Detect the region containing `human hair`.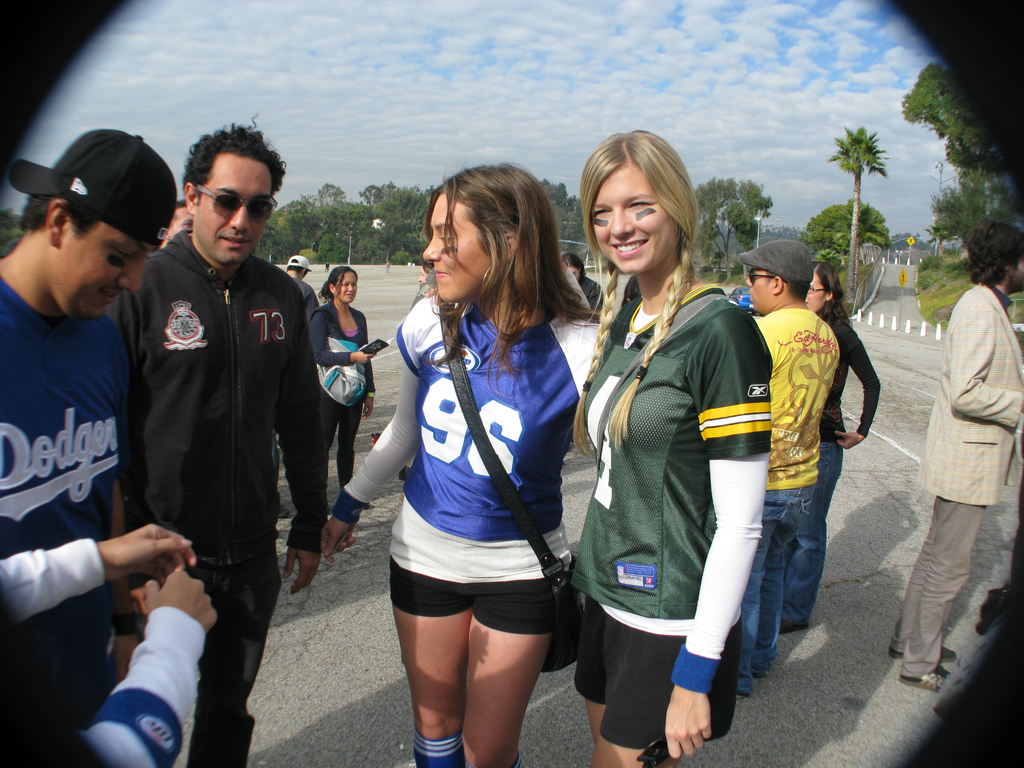
locate(558, 127, 707, 459).
